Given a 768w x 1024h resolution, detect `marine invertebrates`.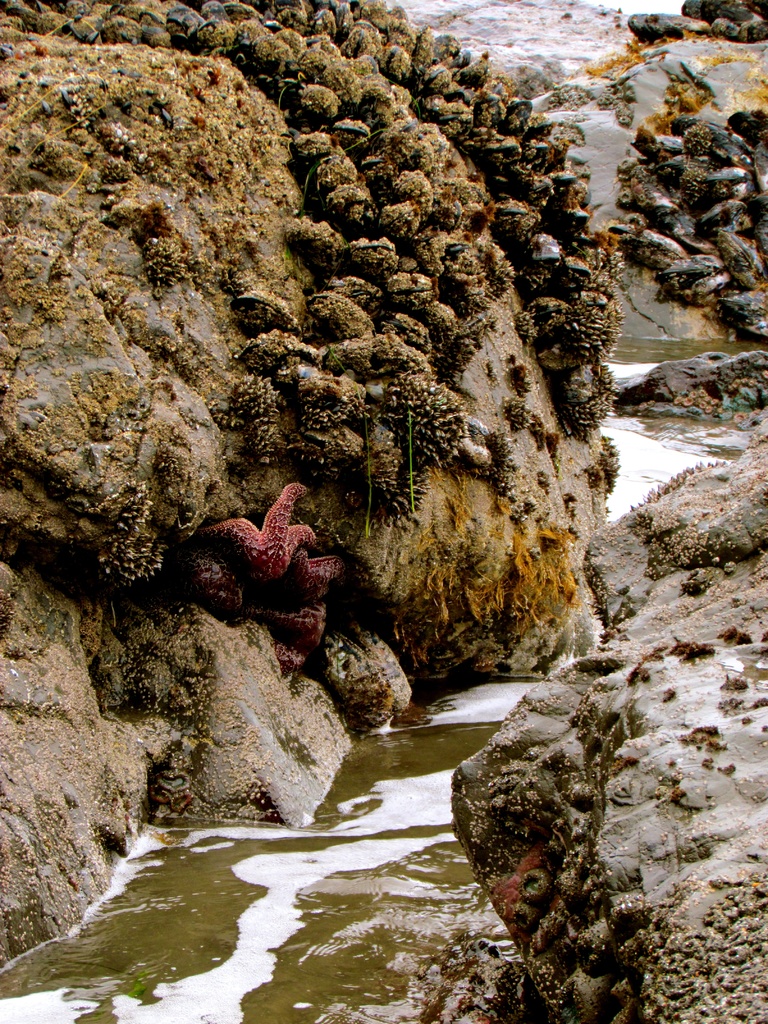
bbox(223, 285, 295, 342).
